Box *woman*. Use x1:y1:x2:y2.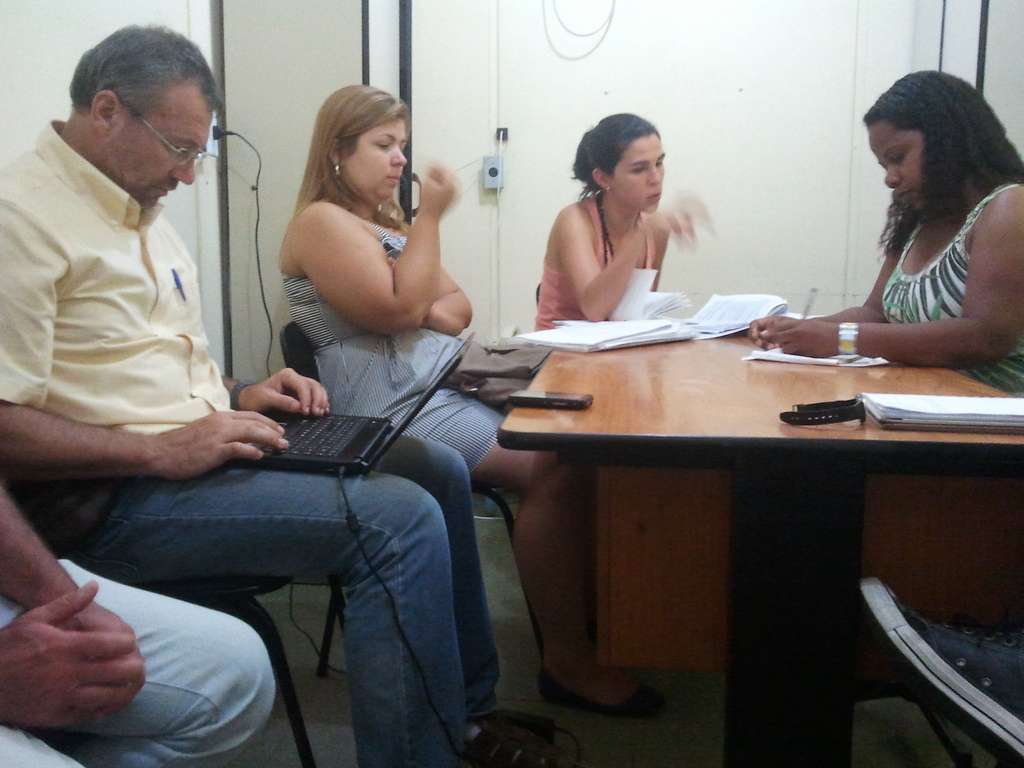
521:116:720:331.
